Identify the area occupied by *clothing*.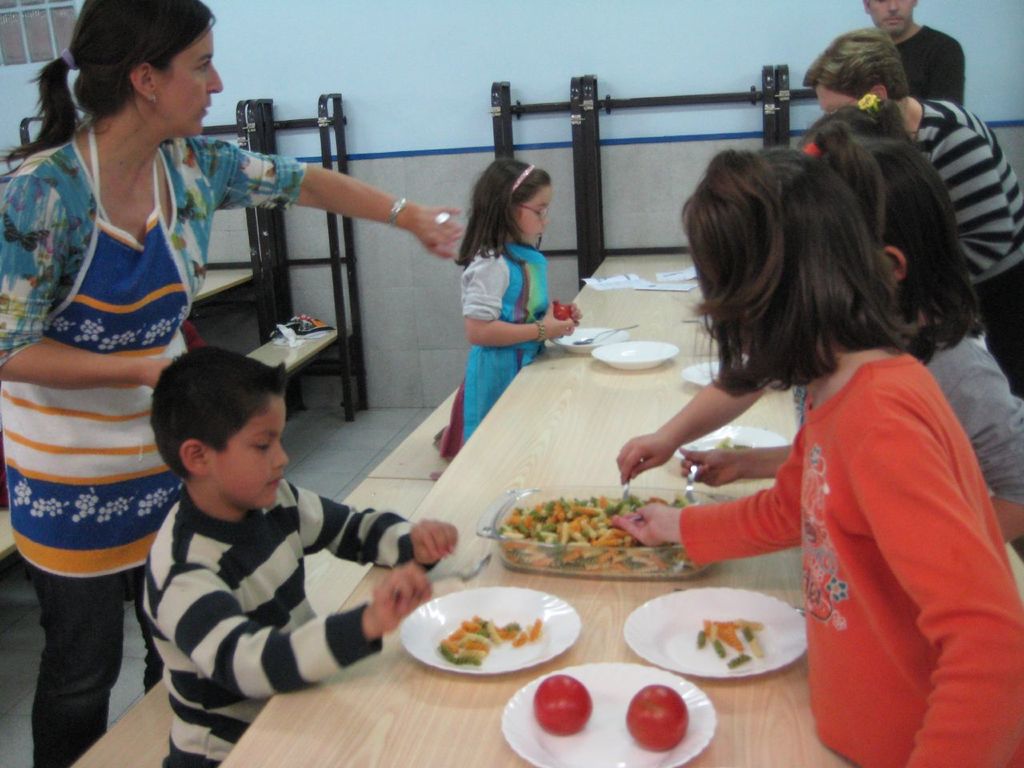
Area: bbox(898, 92, 1022, 392).
